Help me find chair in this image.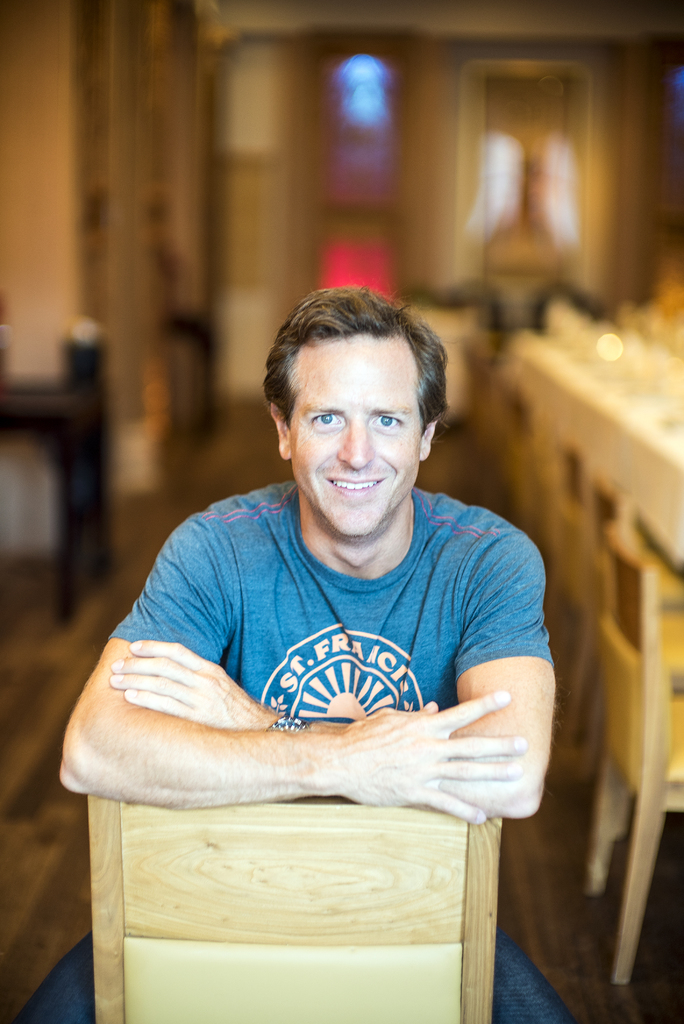
Found it: x1=83 y1=789 x2=510 y2=1023.
